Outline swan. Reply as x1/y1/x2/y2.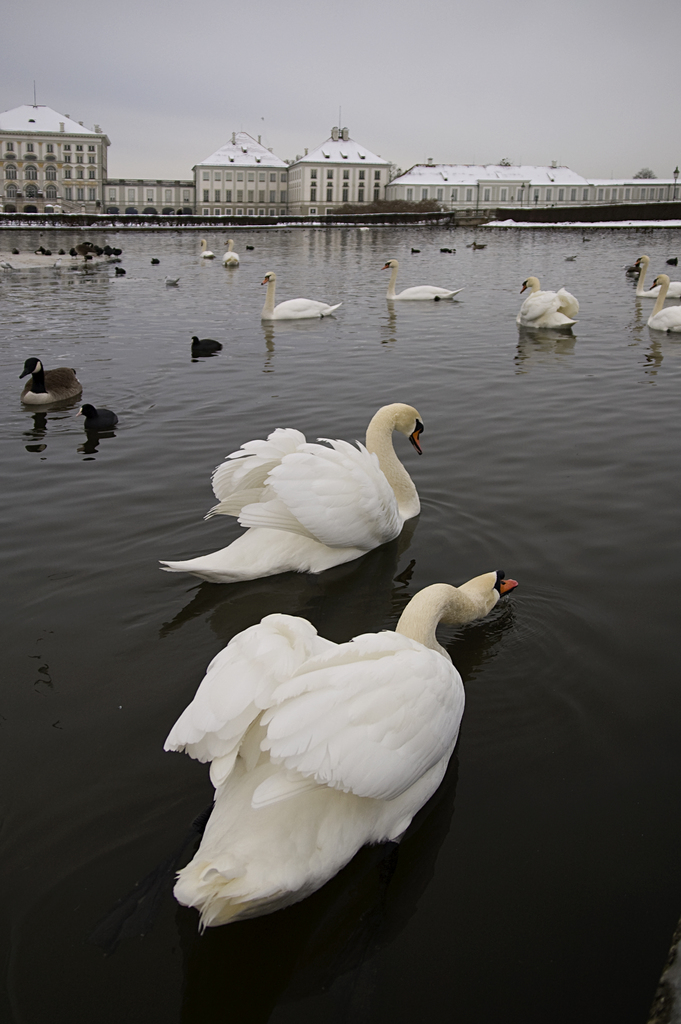
254/269/340/321.
